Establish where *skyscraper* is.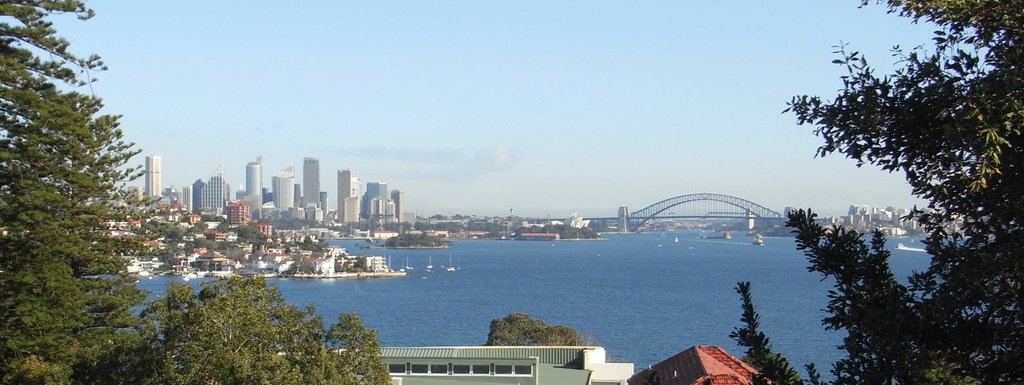
Established at BBox(269, 164, 292, 211).
